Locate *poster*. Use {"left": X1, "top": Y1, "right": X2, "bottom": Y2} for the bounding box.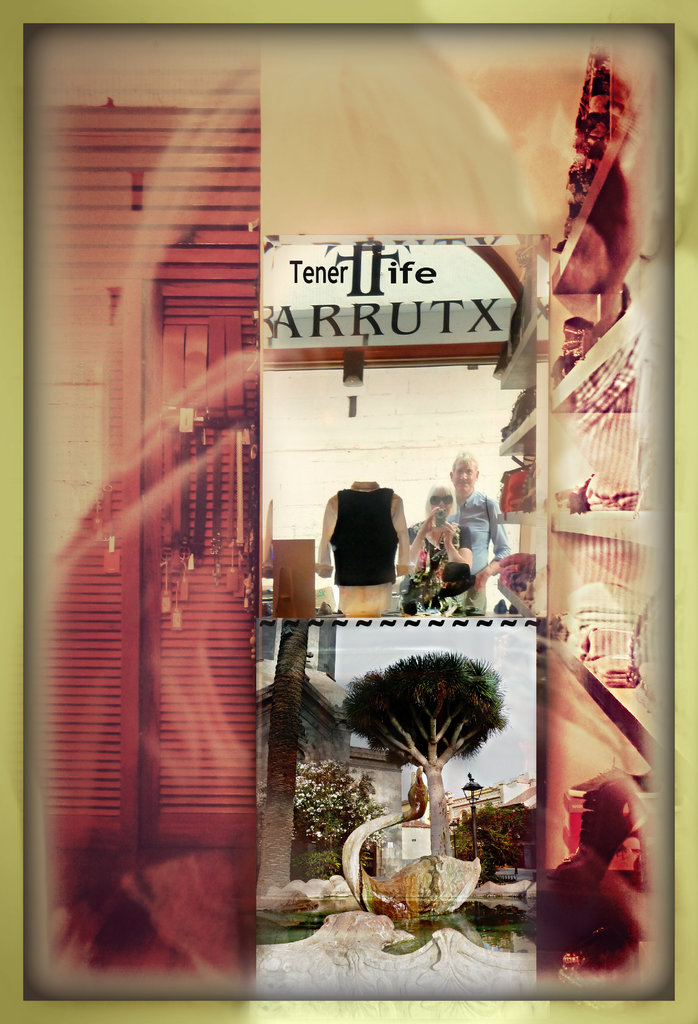
{"left": 24, "top": 19, "right": 683, "bottom": 1000}.
